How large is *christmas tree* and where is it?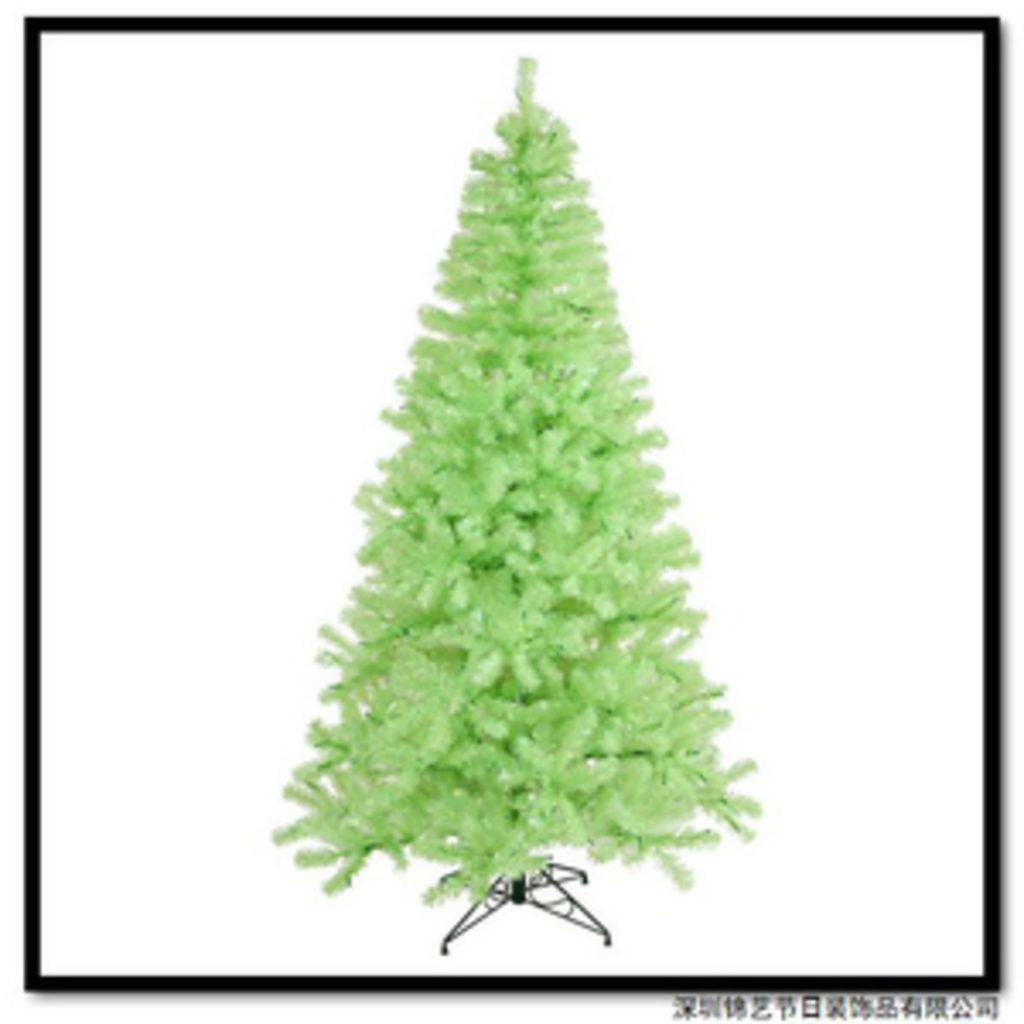
Bounding box: 266, 41, 761, 949.
